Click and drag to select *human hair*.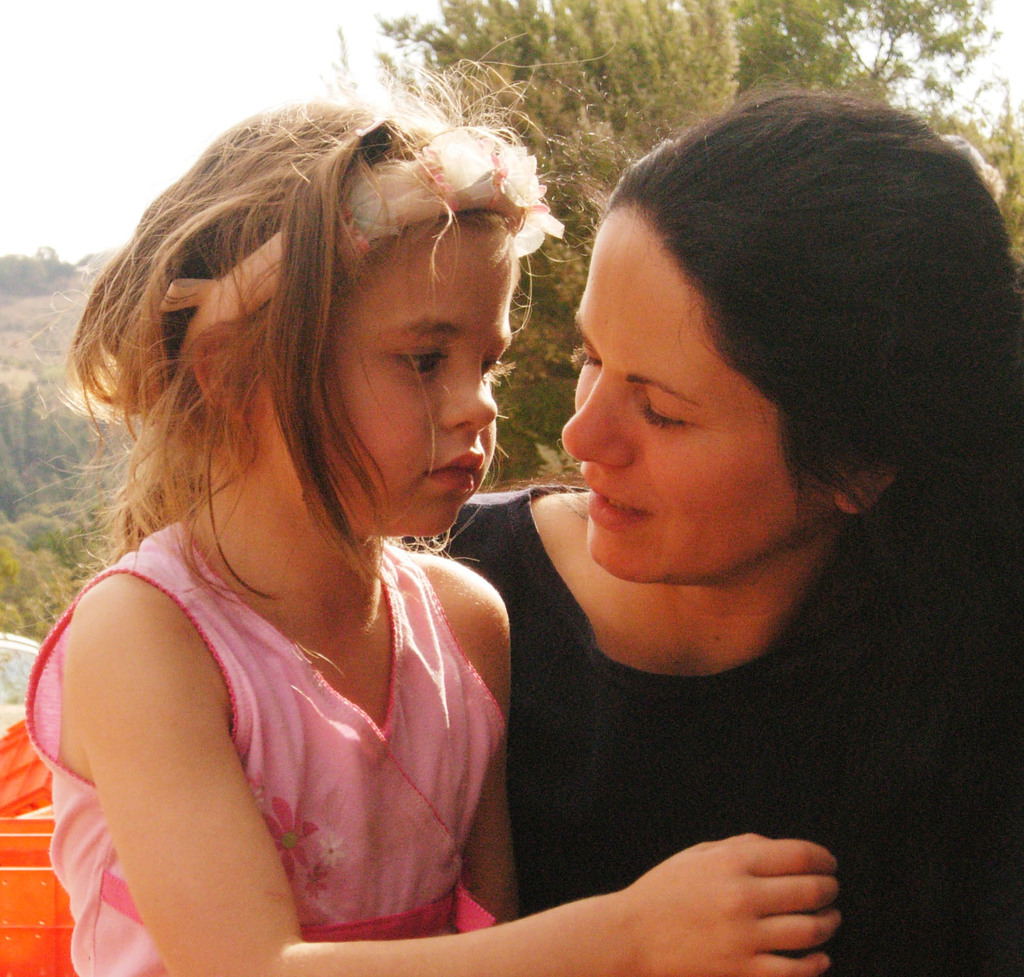
Selection: box=[86, 99, 549, 620].
